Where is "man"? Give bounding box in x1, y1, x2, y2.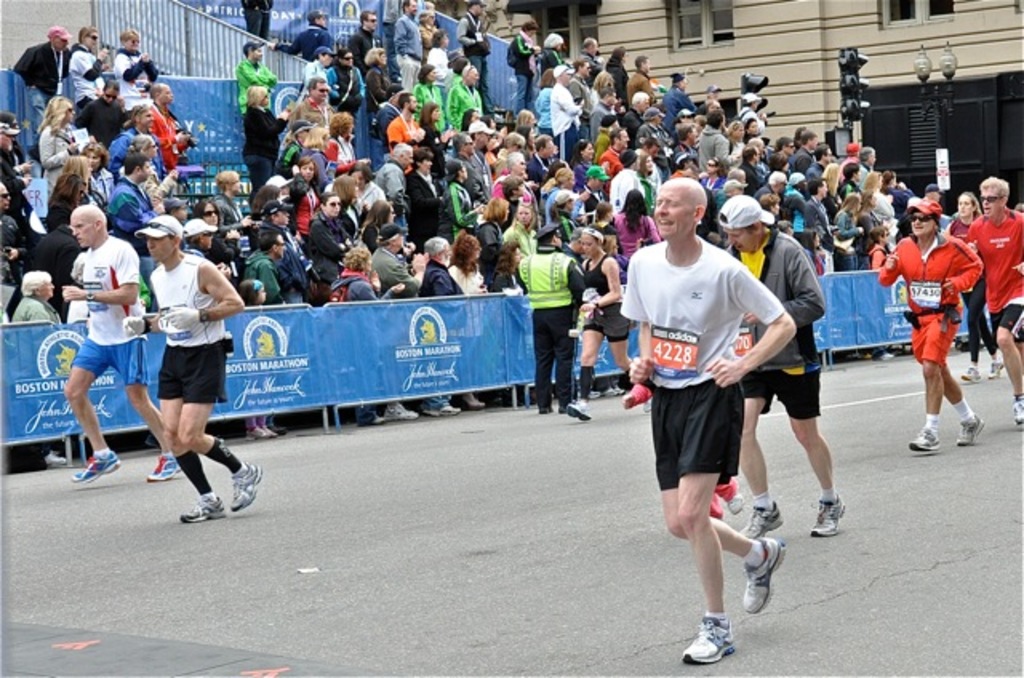
661, 72, 698, 136.
